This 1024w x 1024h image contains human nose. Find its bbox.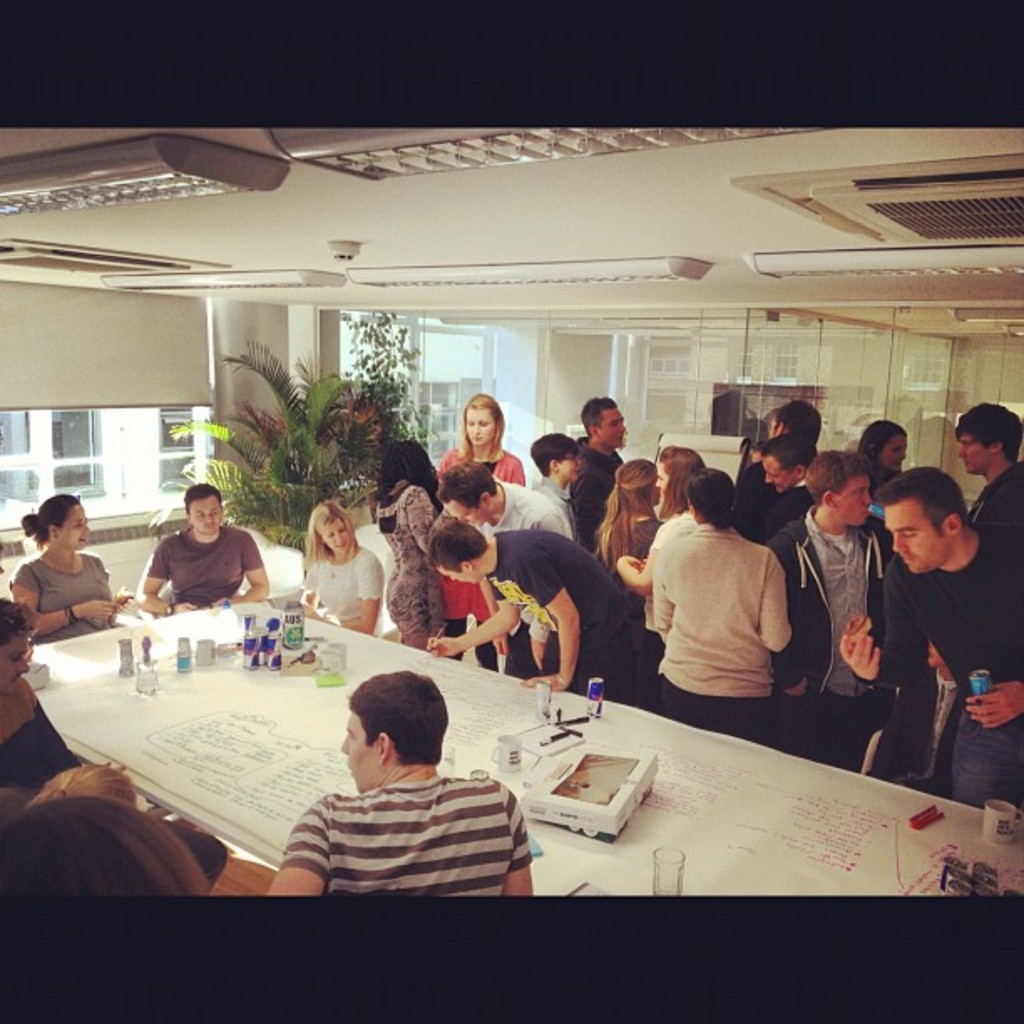
left=340, top=731, right=350, bottom=753.
